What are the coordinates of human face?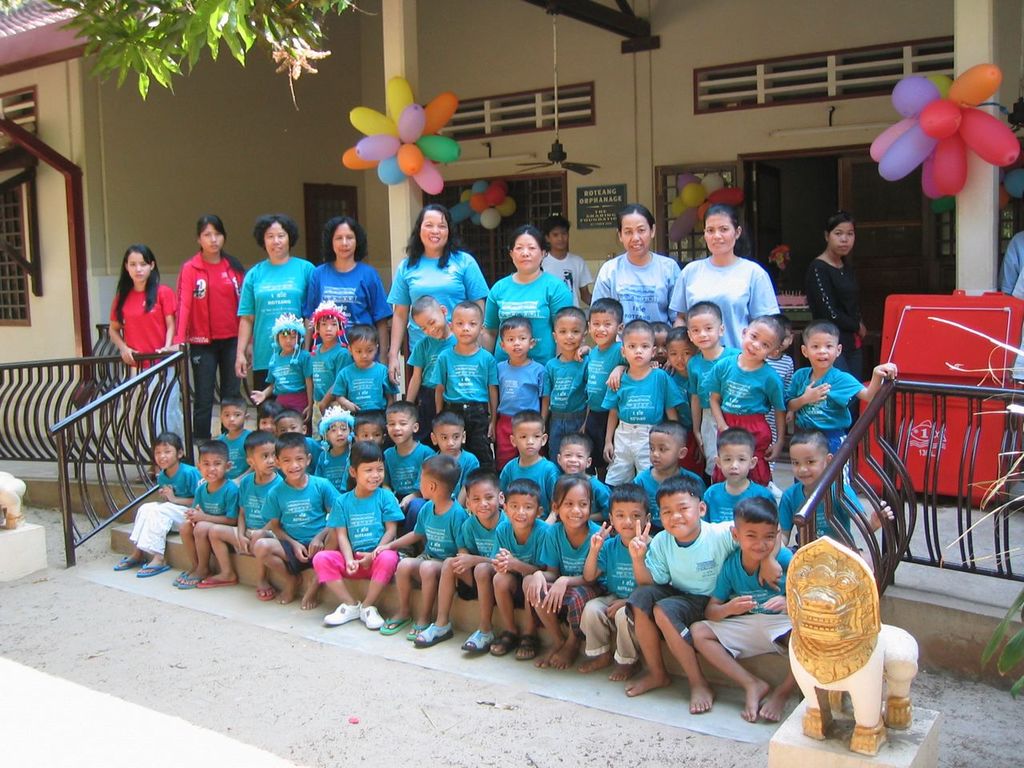
bbox=[277, 418, 303, 438].
